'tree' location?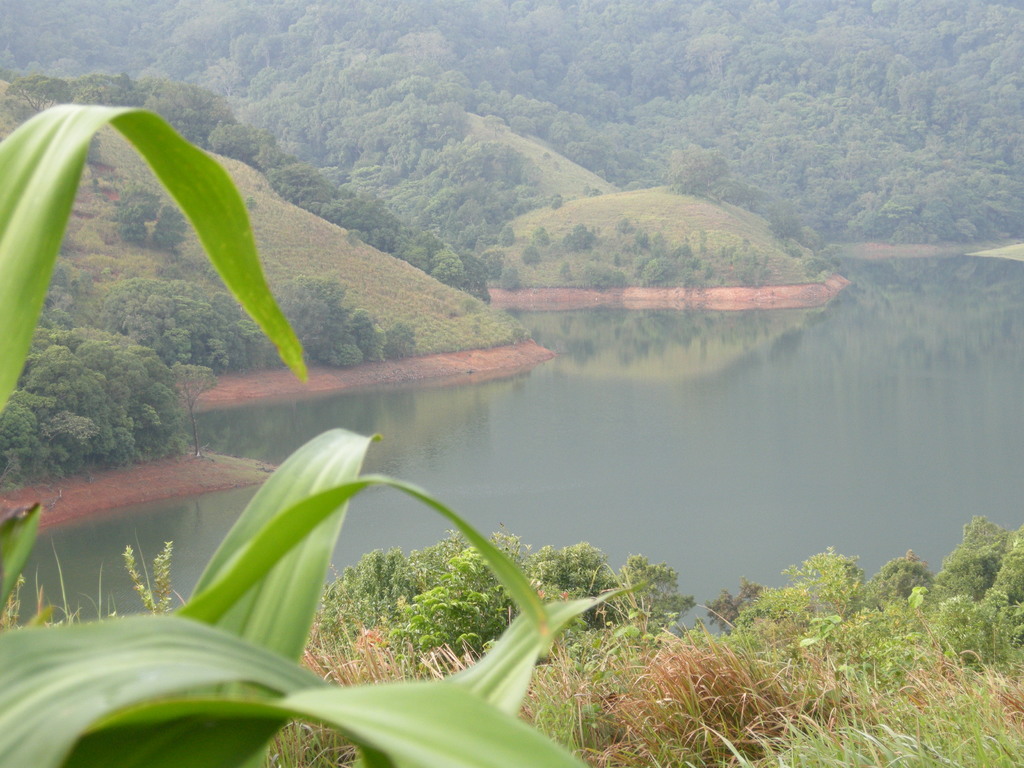
497:266:519:289
